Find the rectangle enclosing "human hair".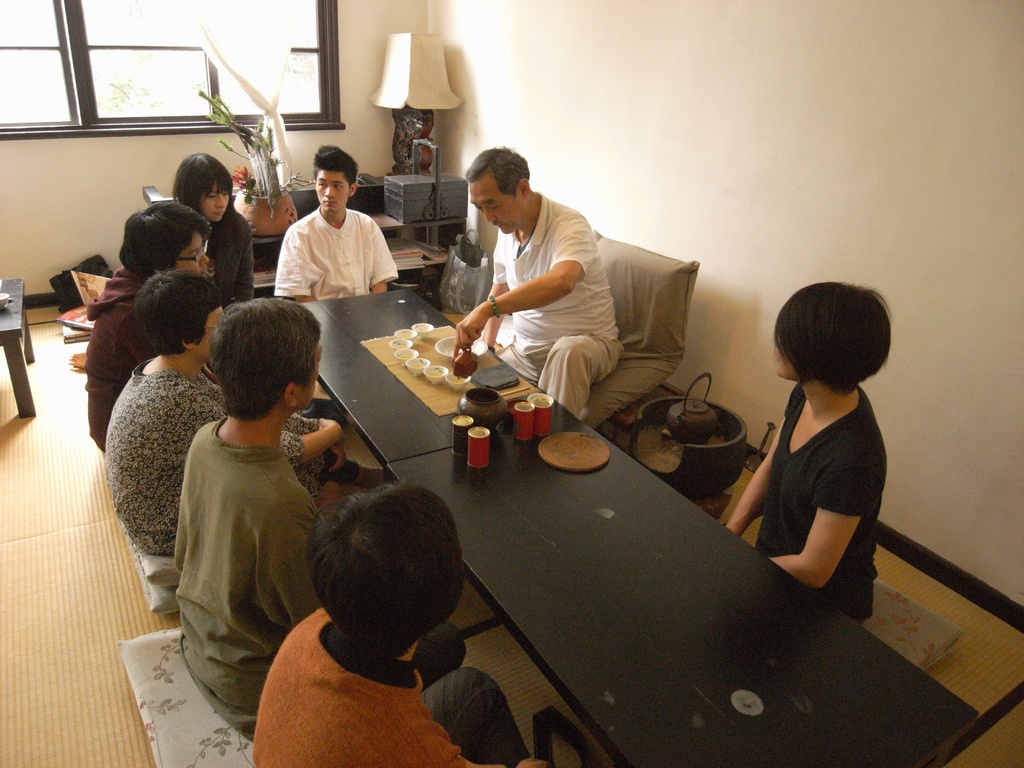
region(310, 146, 358, 184).
